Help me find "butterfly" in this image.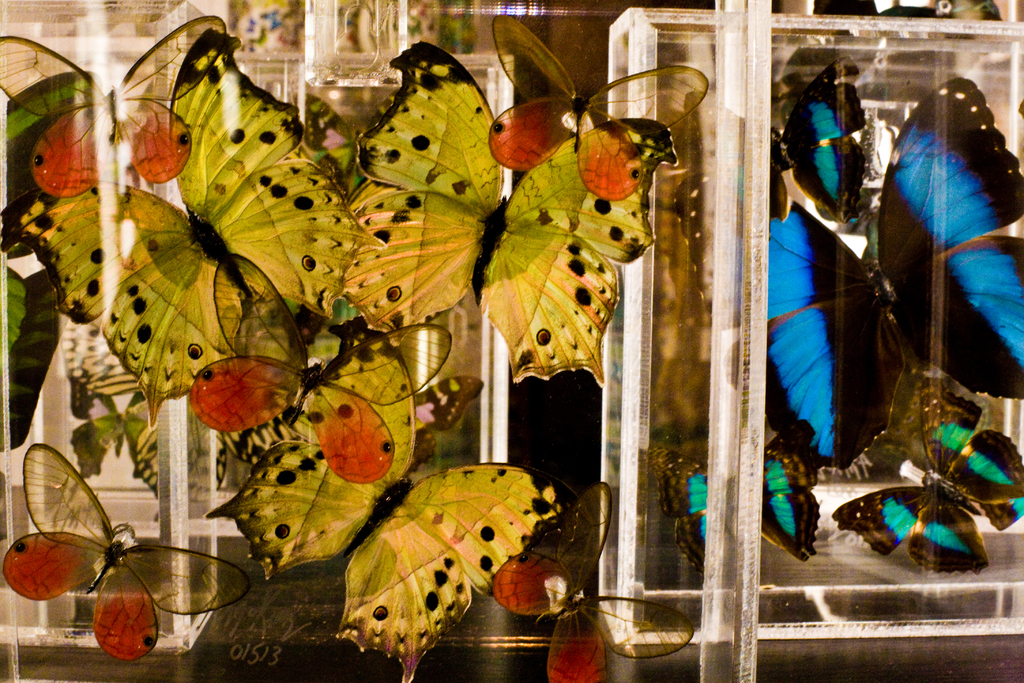
Found it: [left=698, top=67, right=1023, bottom=490].
